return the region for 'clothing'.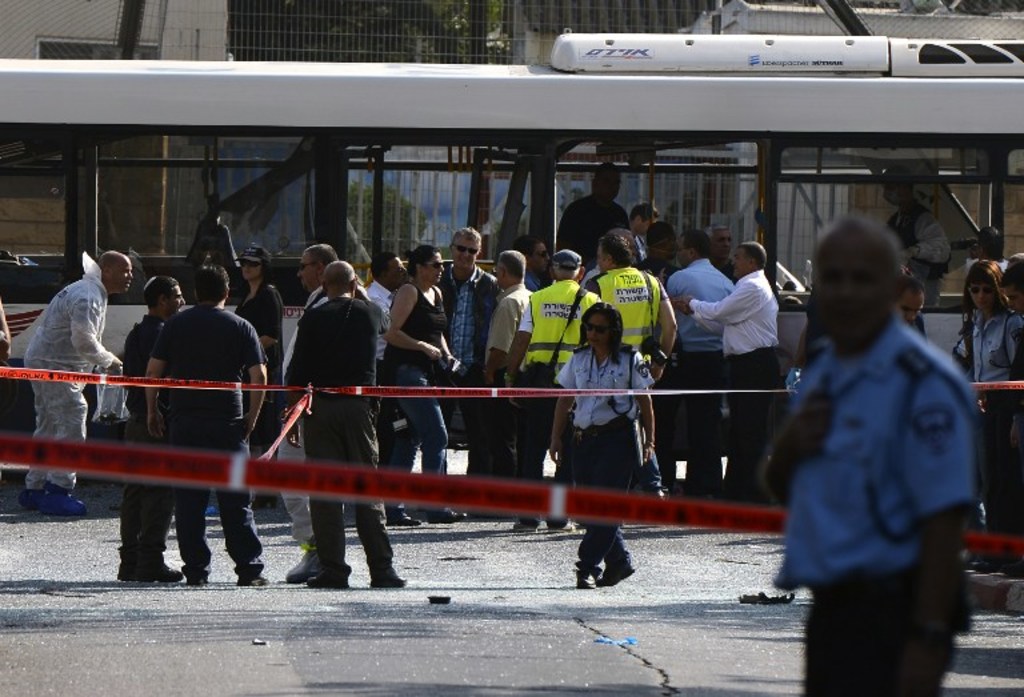
[x1=152, y1=299, x2=261, y2=414].
